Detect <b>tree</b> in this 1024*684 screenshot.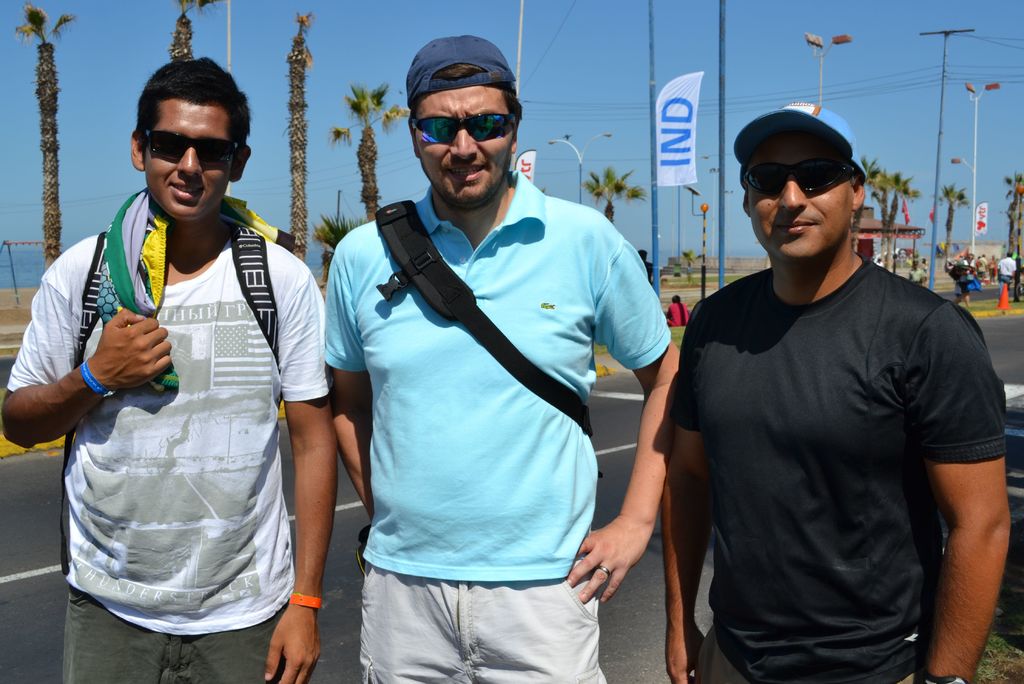
Detection: 168:0:213:57.
